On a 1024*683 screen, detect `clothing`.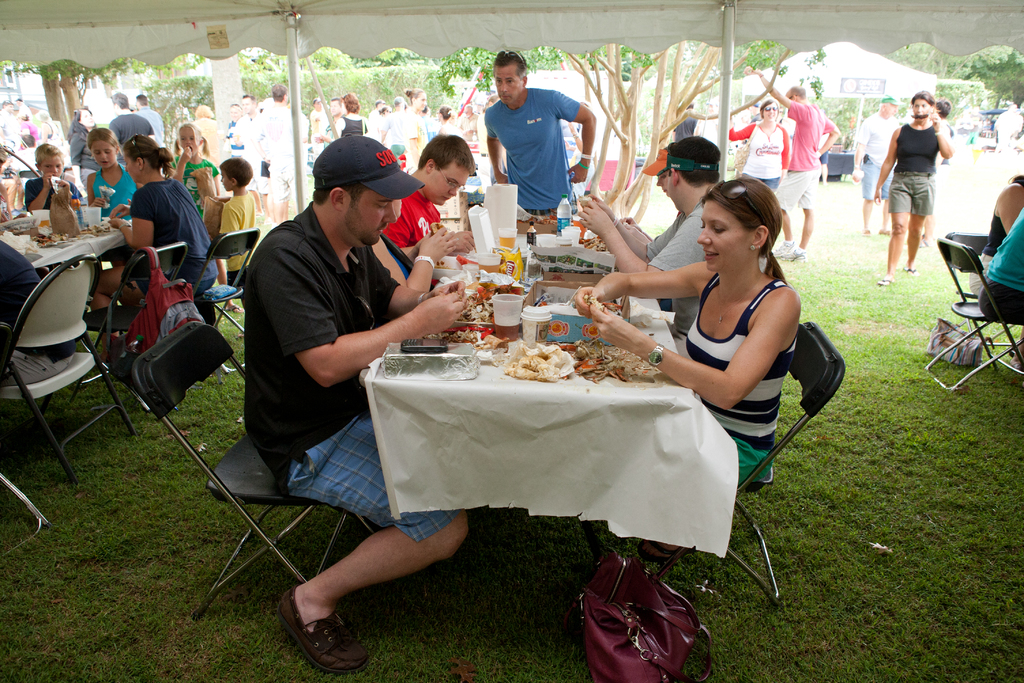
[x1=985, y1=203, x2=1023, y2=325].
